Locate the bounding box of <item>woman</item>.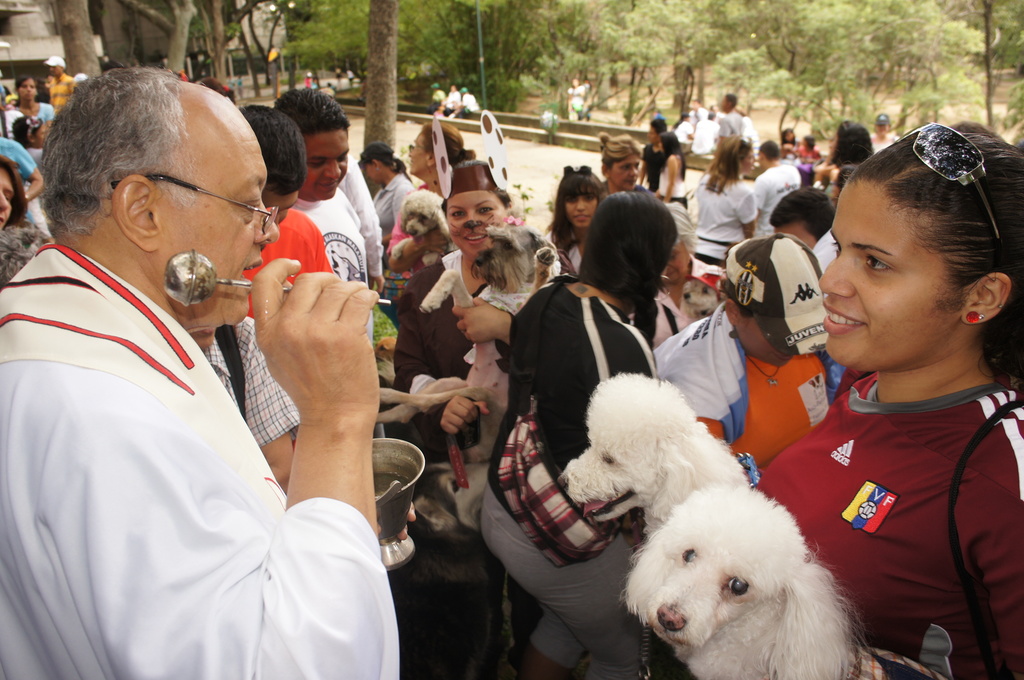
Bounding box: (x1=383, y1=157, x2=566, y2=679).
